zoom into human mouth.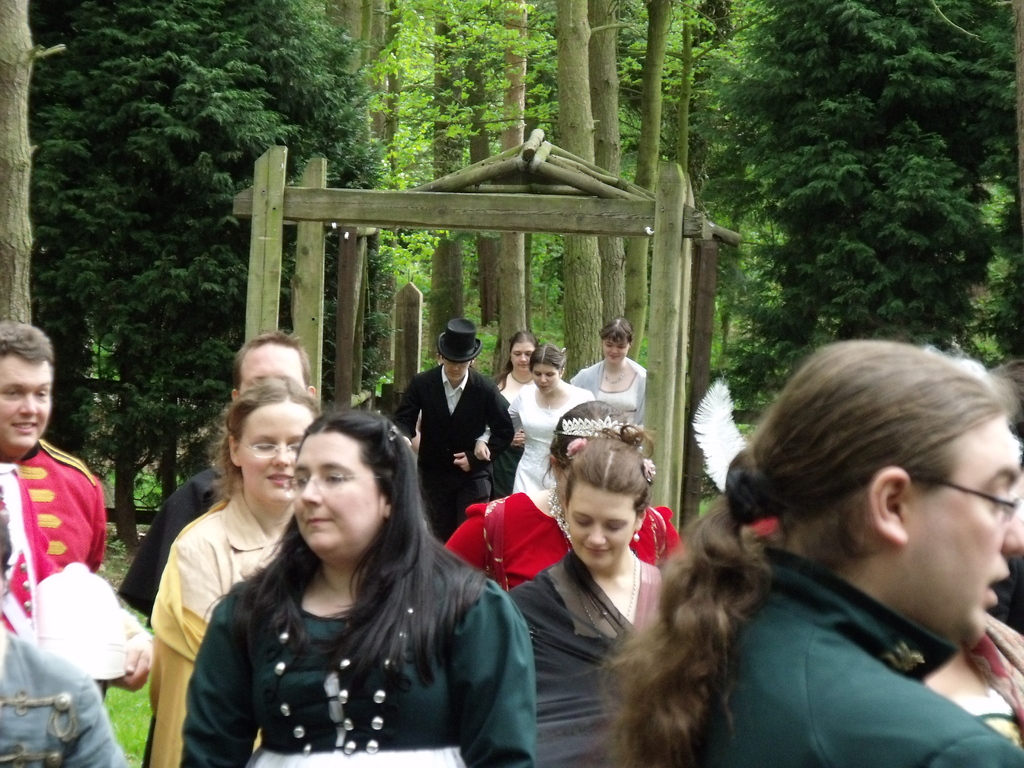
Zoom target: 10:420:40:431.
